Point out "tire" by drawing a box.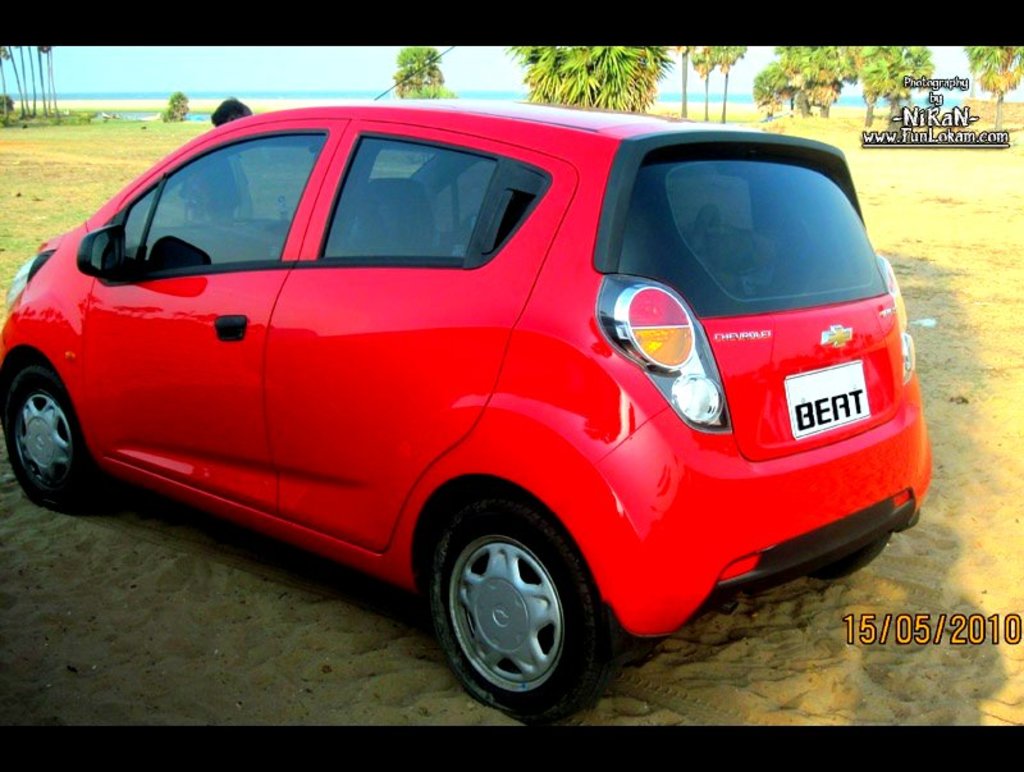
box=[416, 497, 600, 718].
